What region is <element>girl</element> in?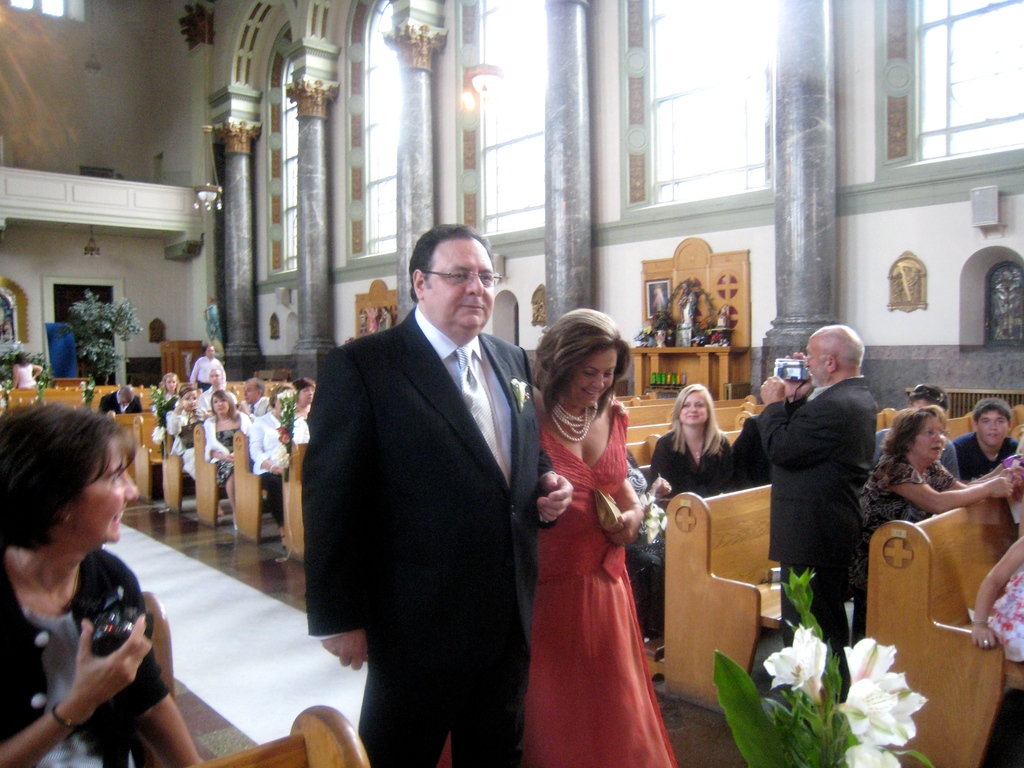
[x1=202, y1=387, x2=254, y2=511].
